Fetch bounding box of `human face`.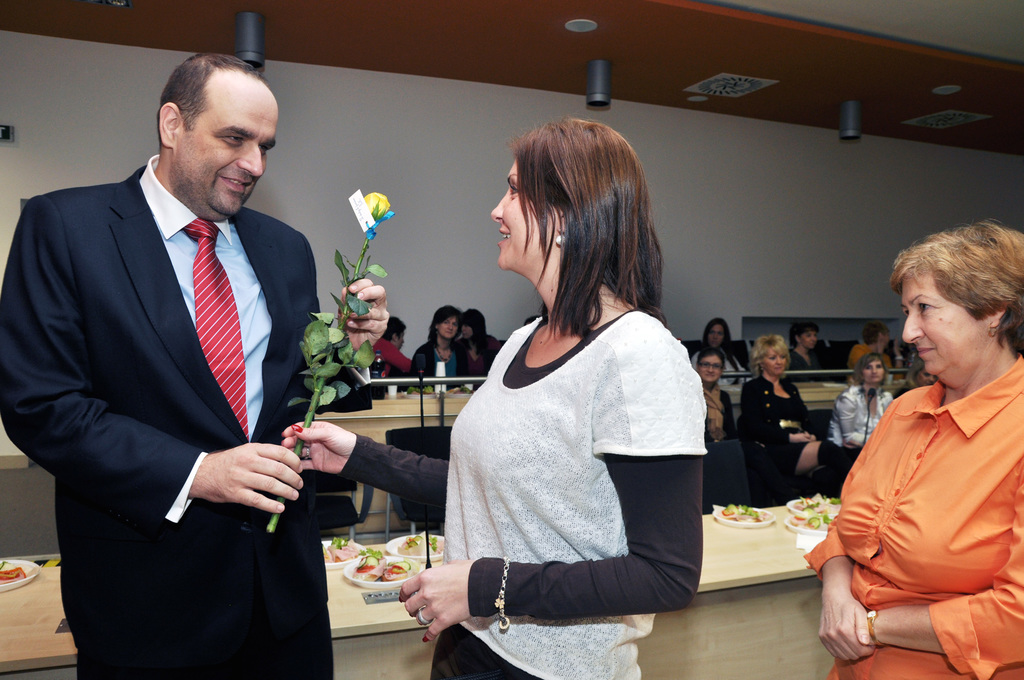
Bbox: 463,329,472,337.
